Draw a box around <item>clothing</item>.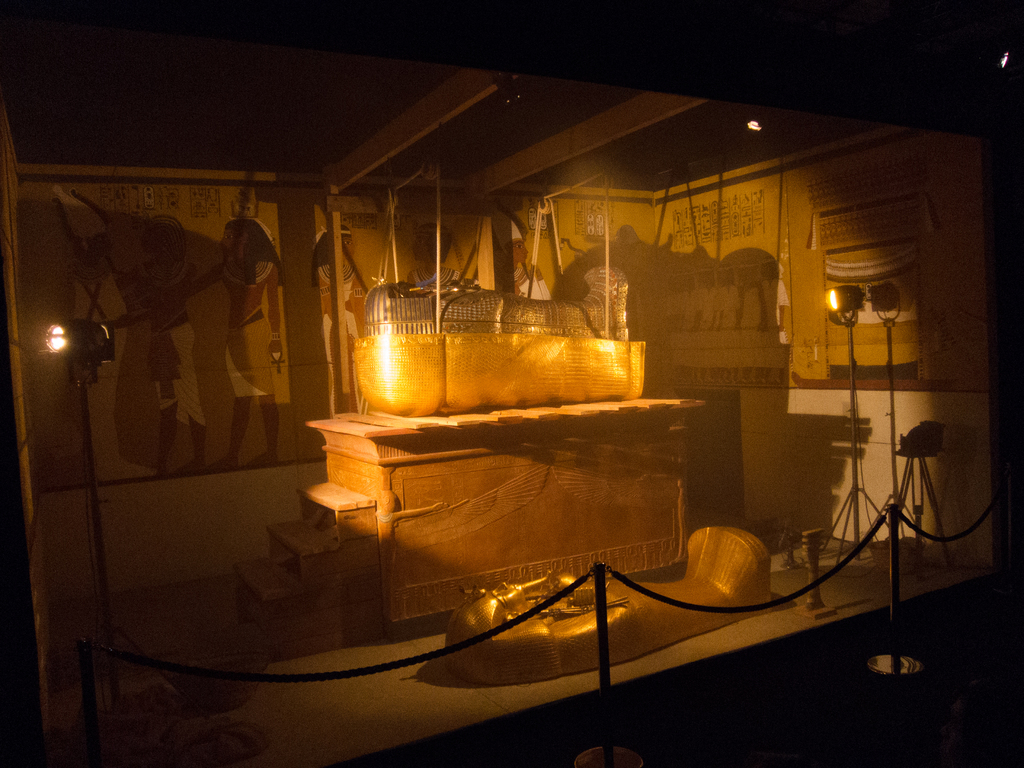
[left=156, top=314, right=202, bottom=424].
